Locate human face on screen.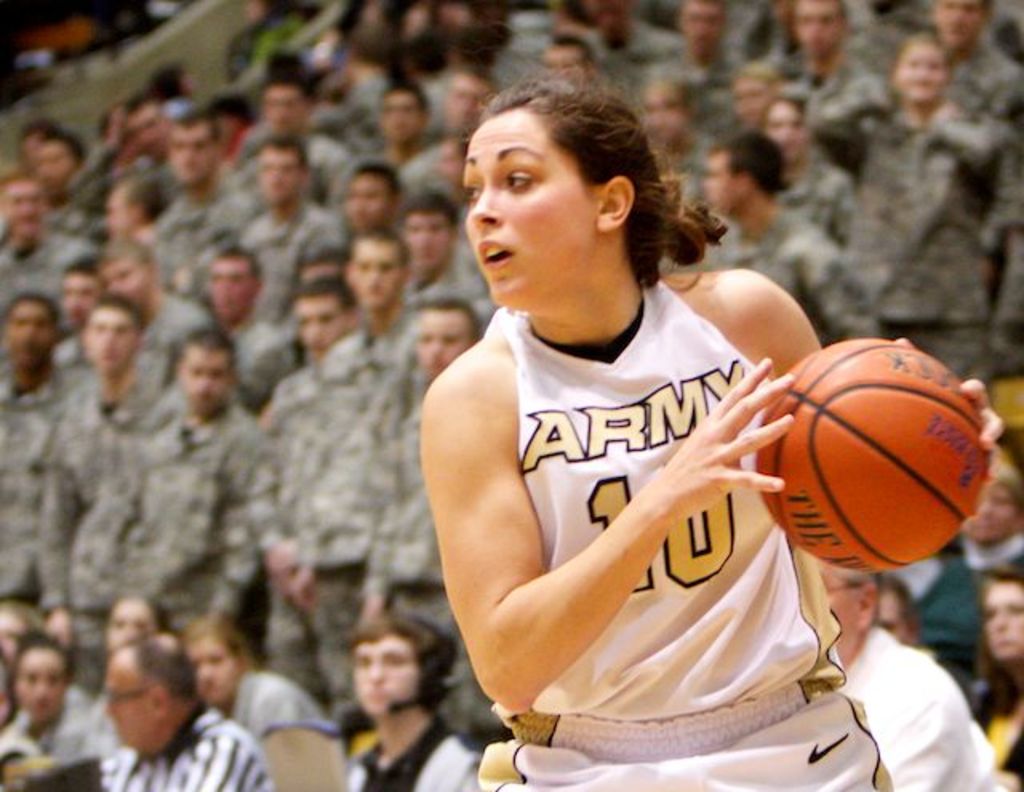
On screen at [794,0,840,48].
